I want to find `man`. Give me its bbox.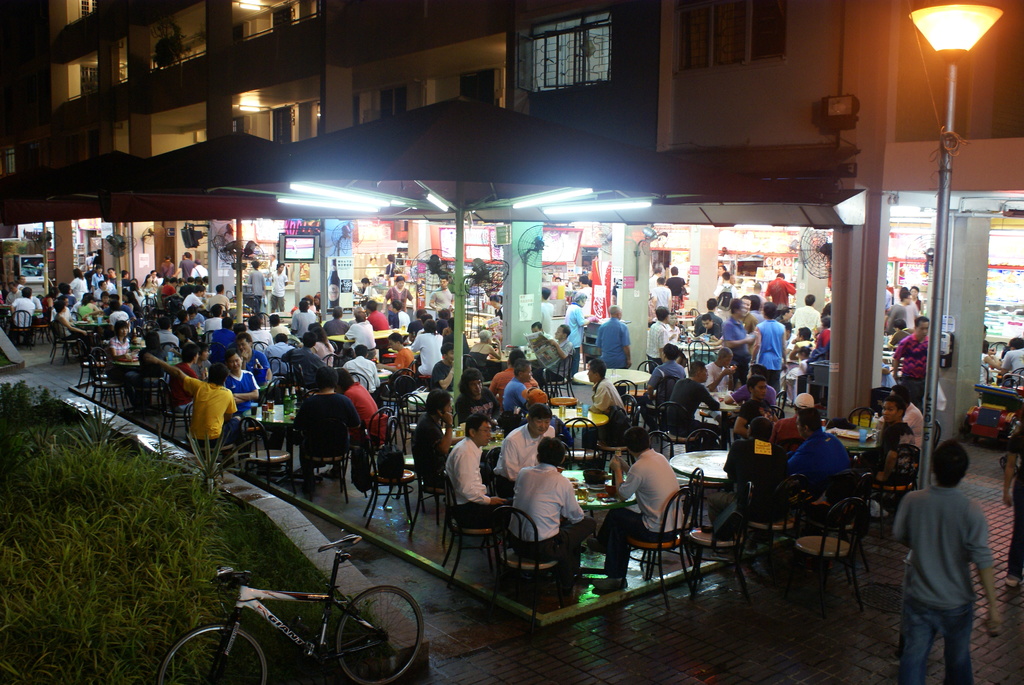
505,435,596,606.
